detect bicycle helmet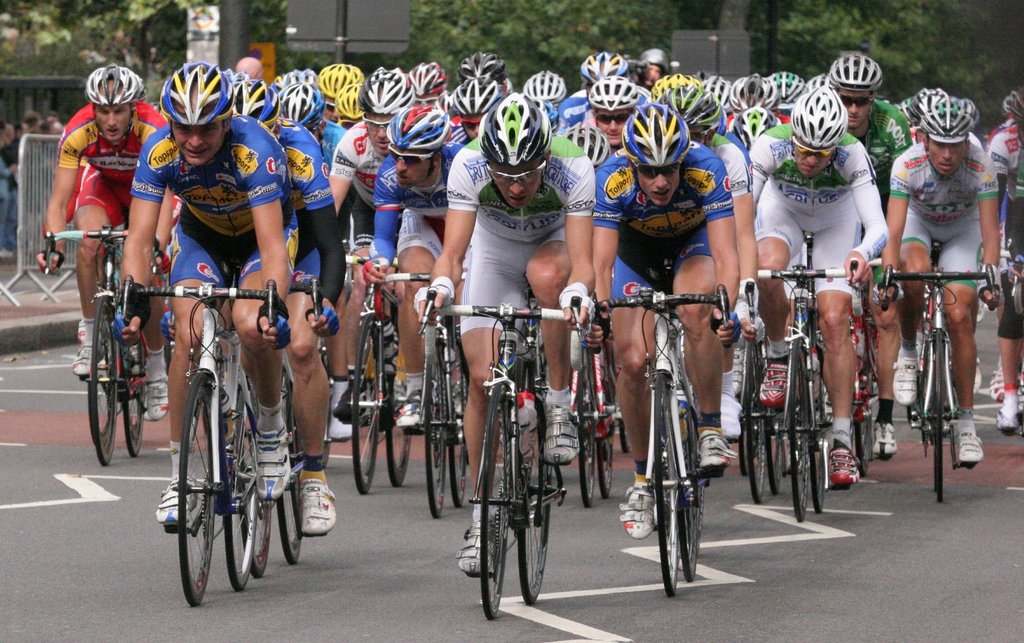
Rect(235, 74, 278, 118)
